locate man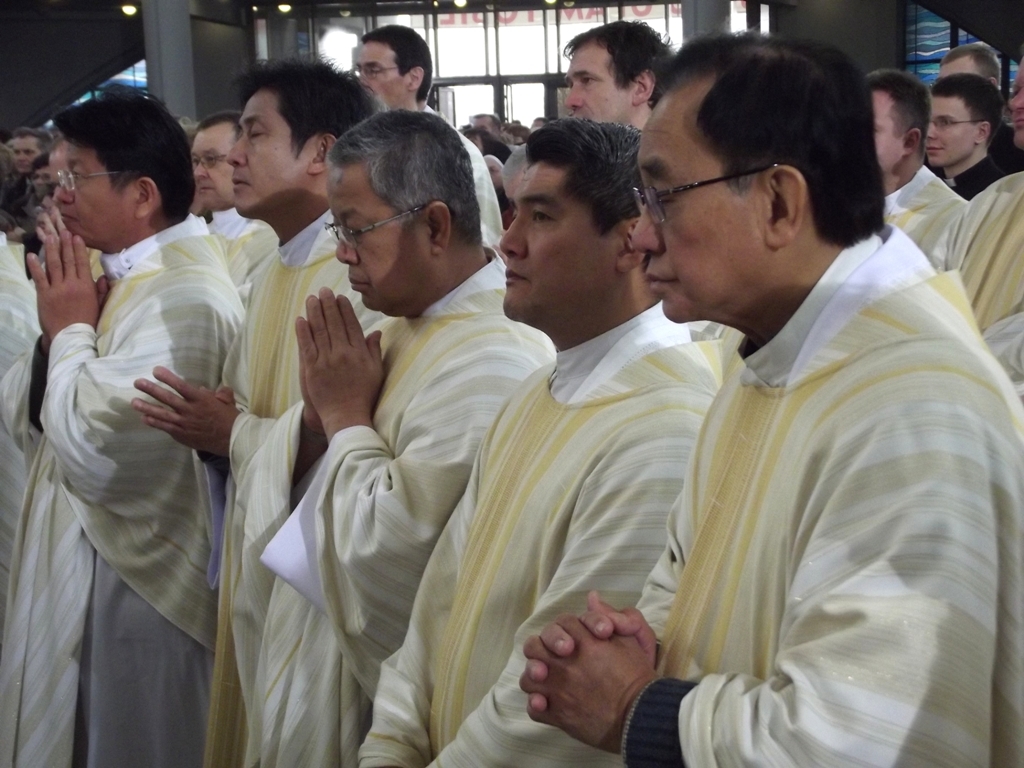
BBox(519, 34, 1023, 767)
